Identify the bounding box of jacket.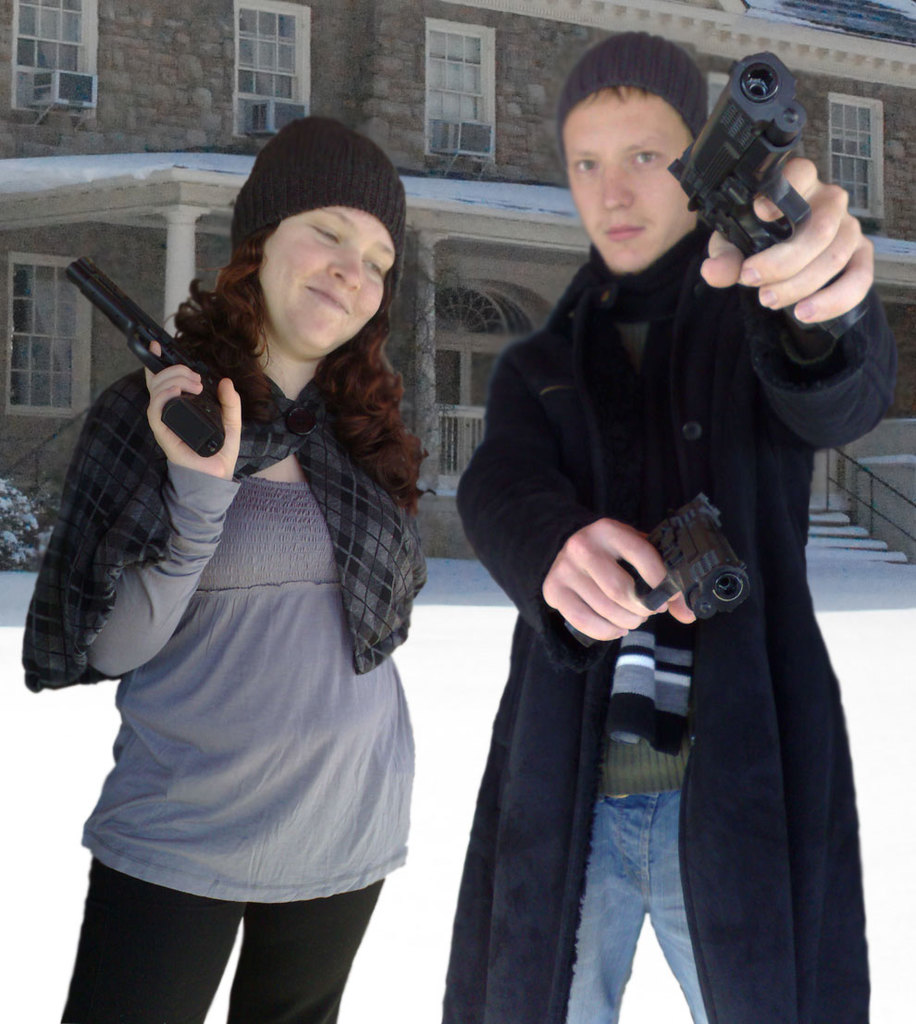
<region>463, 253, 904, 1023</region>.
